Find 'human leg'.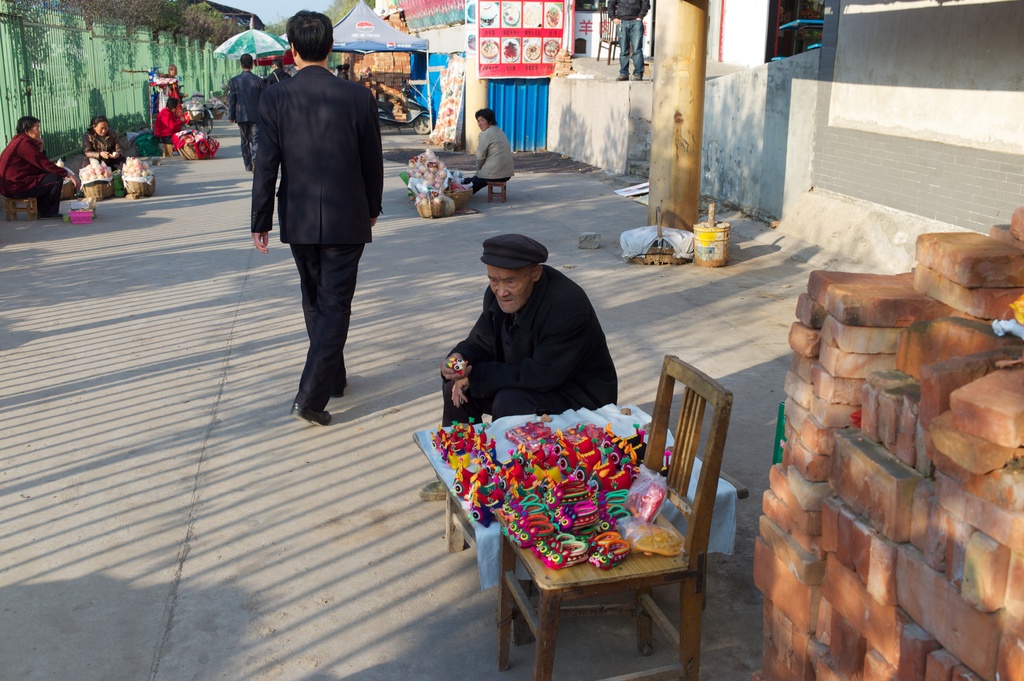
[3,172,62,221].
